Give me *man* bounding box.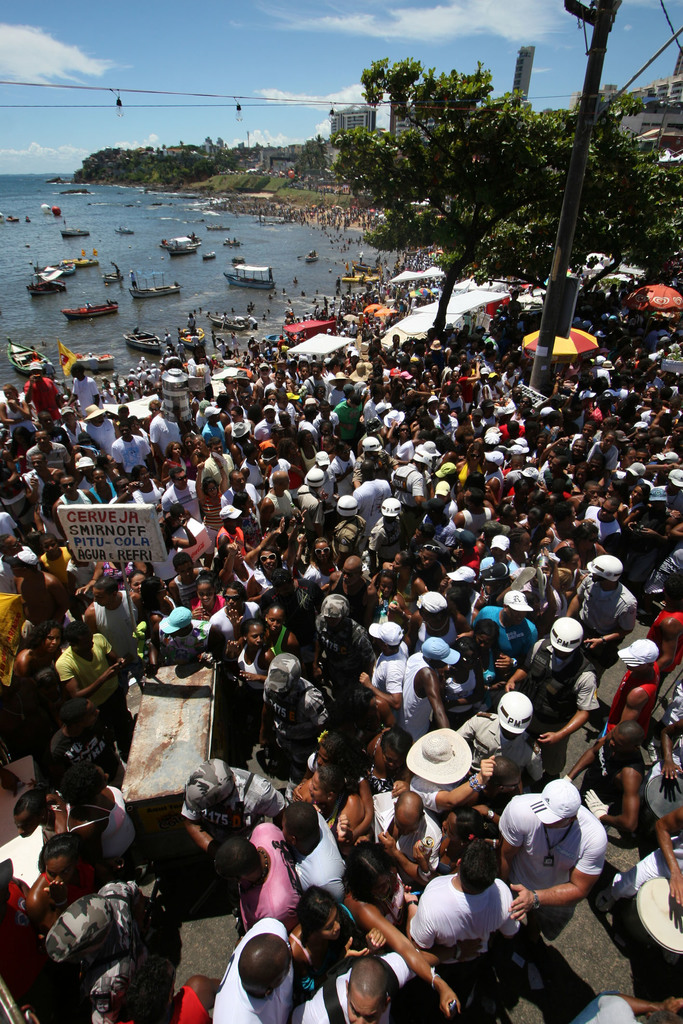
rect(308, 445, 340, 486).
